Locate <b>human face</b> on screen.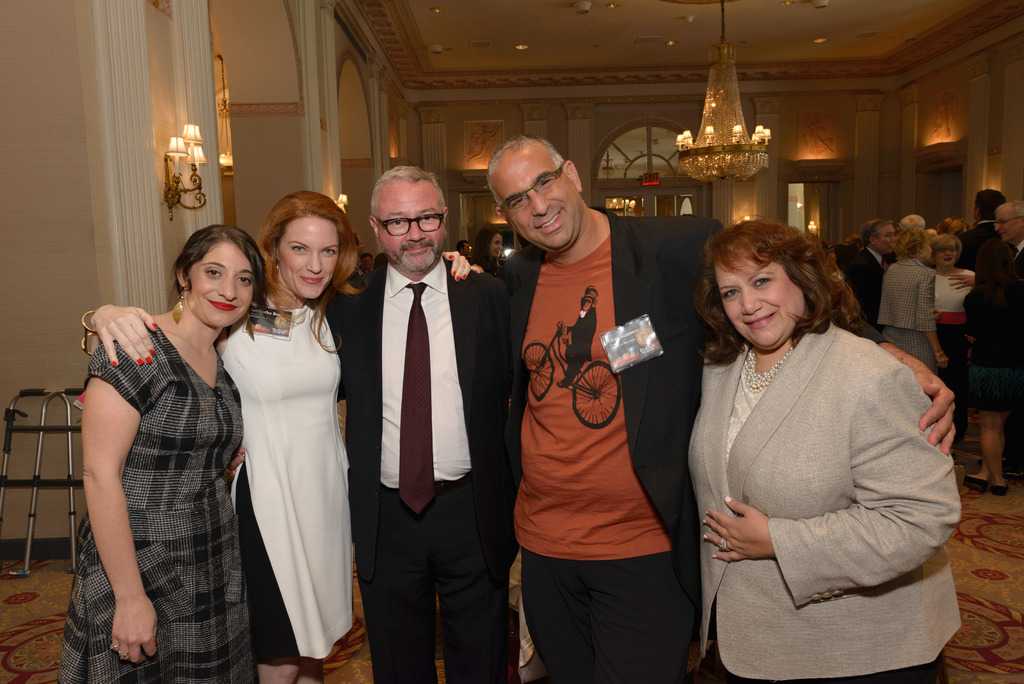
On screen at region(373, 183, 441, 271).
